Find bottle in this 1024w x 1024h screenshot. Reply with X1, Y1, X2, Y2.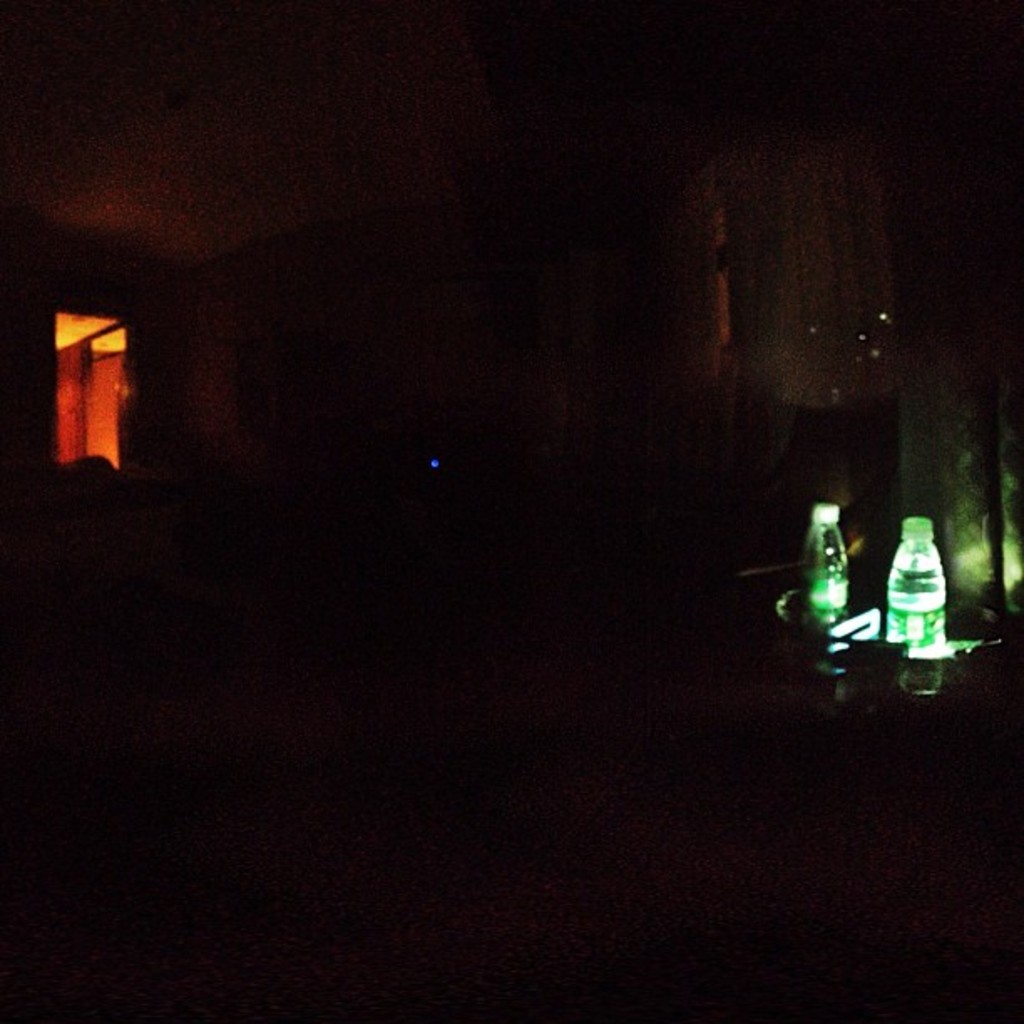
877, 522, 952, 649.
